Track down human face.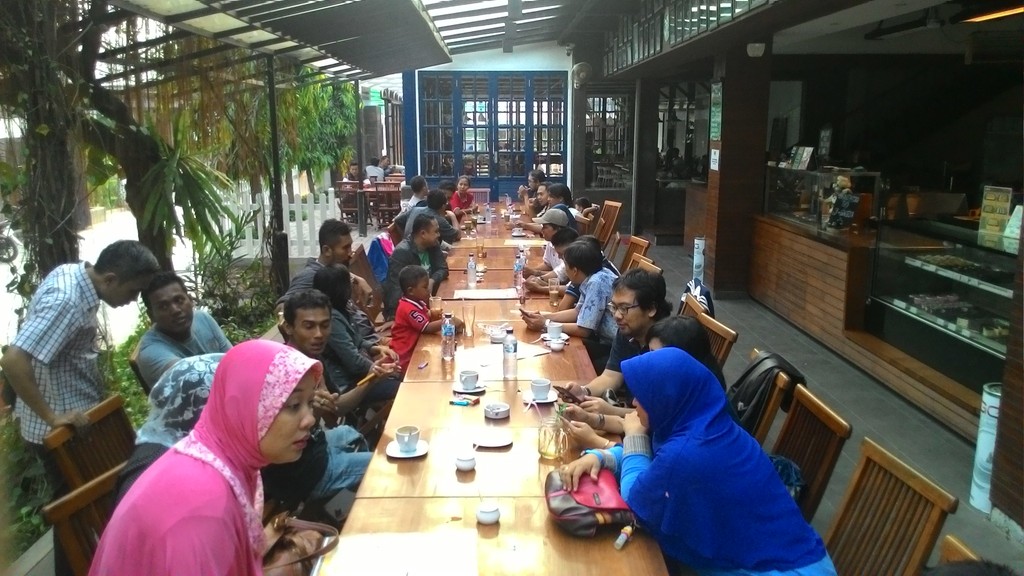
Tracked to box=[260, 369, 316, 461].
